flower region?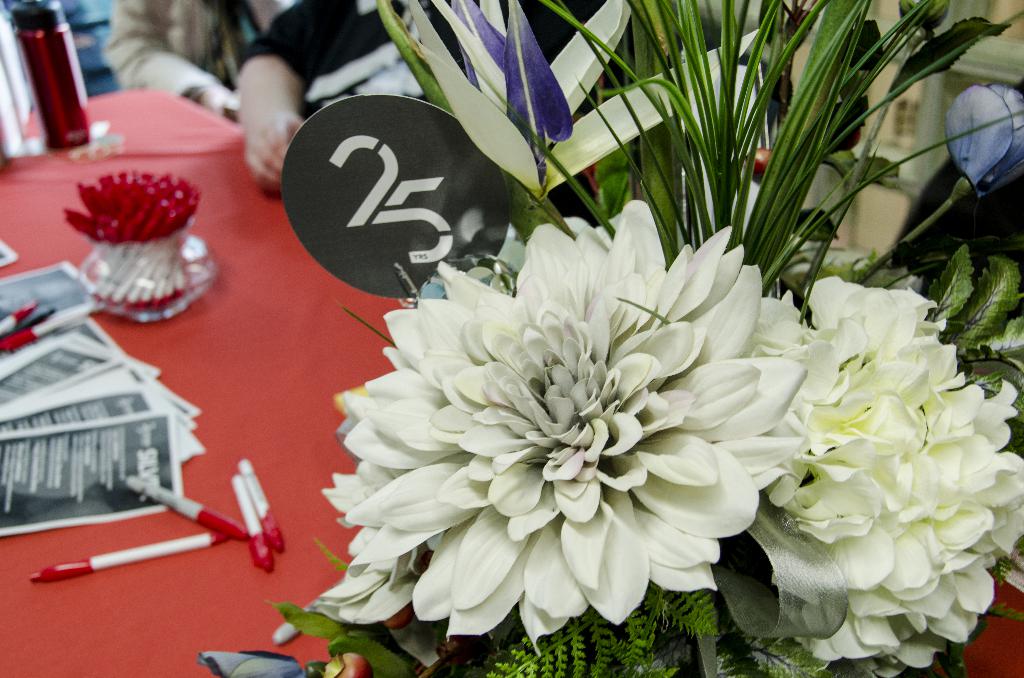
box(740, 270, 1023, 677)
